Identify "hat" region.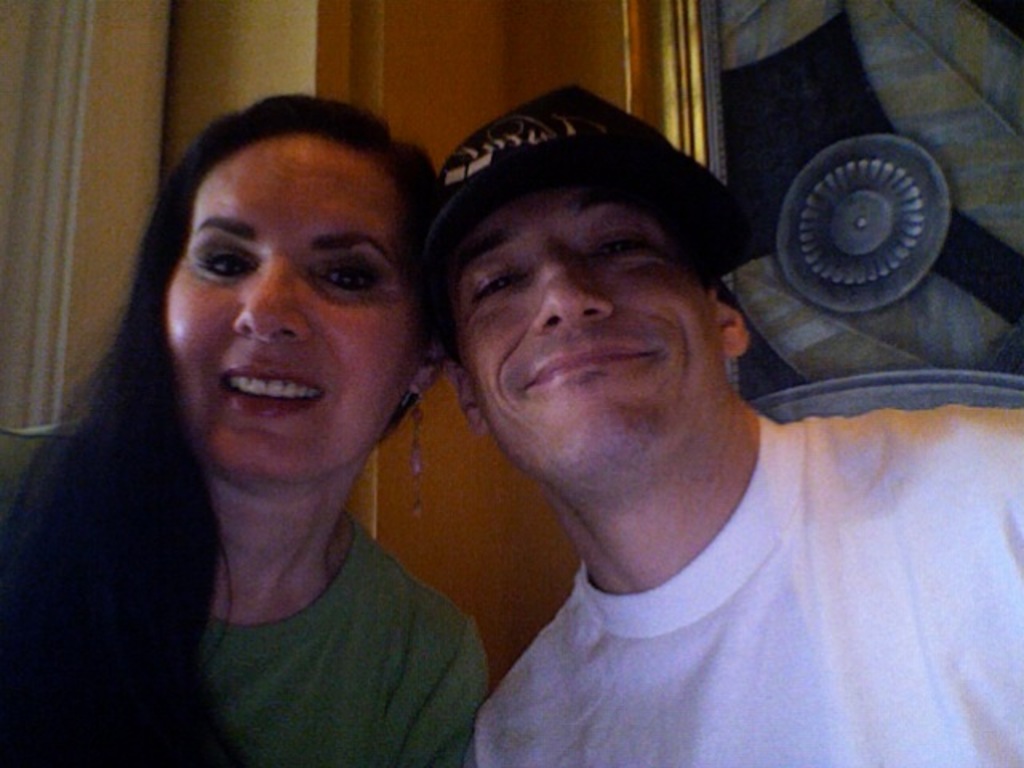
Region: (x1=410, y1=94, x2=733, y2=283).
